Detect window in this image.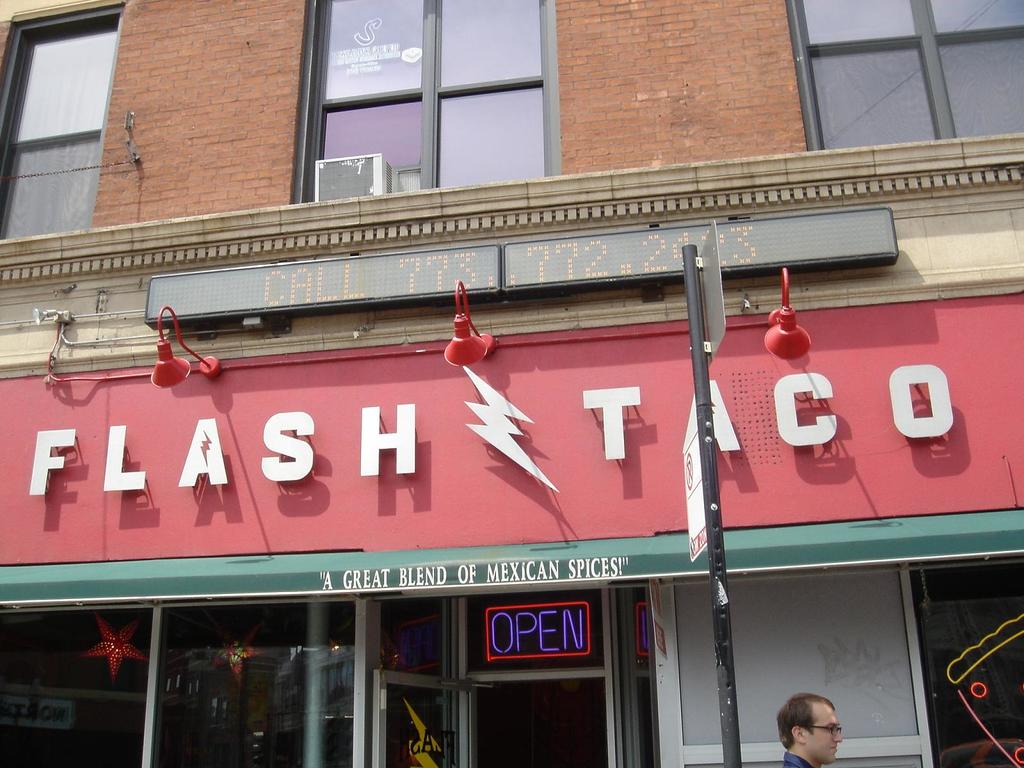
Detection: bbox=[289, 0, 561, 198].
